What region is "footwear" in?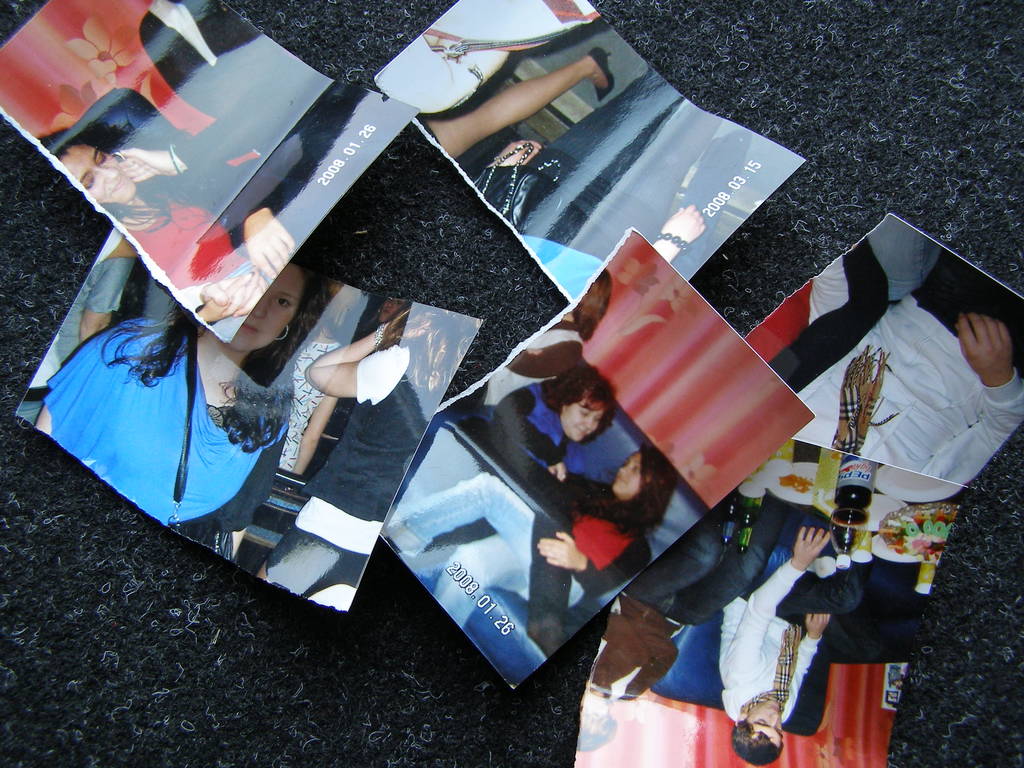
select_region(586, 46, 614, 99).
